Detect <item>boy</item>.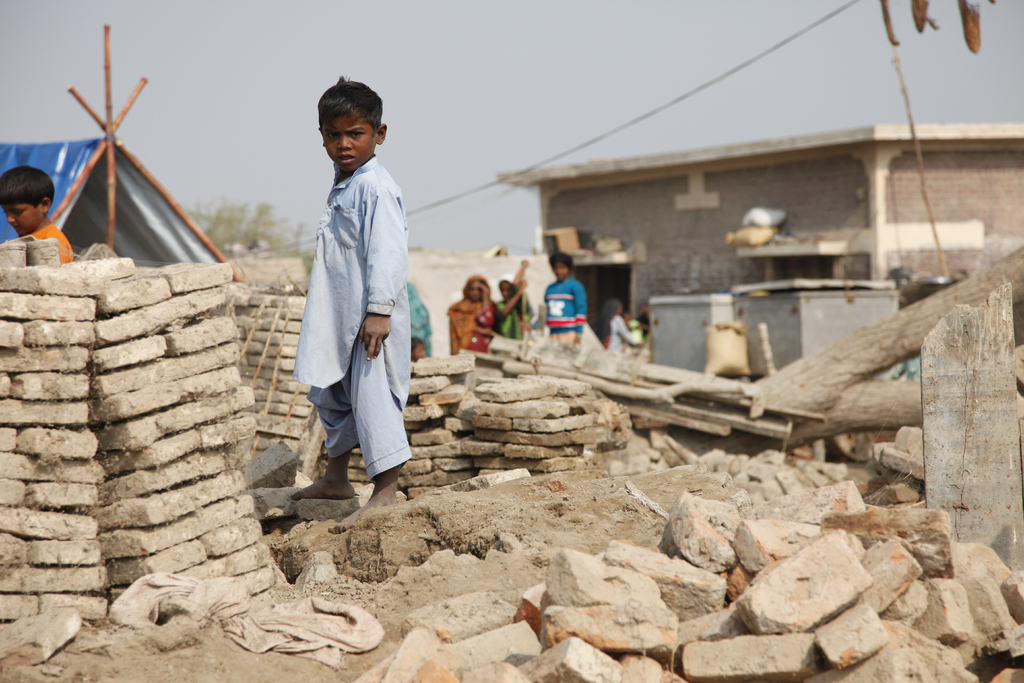
Detected at x1=540, y1=252, x2=585, y2=349.
